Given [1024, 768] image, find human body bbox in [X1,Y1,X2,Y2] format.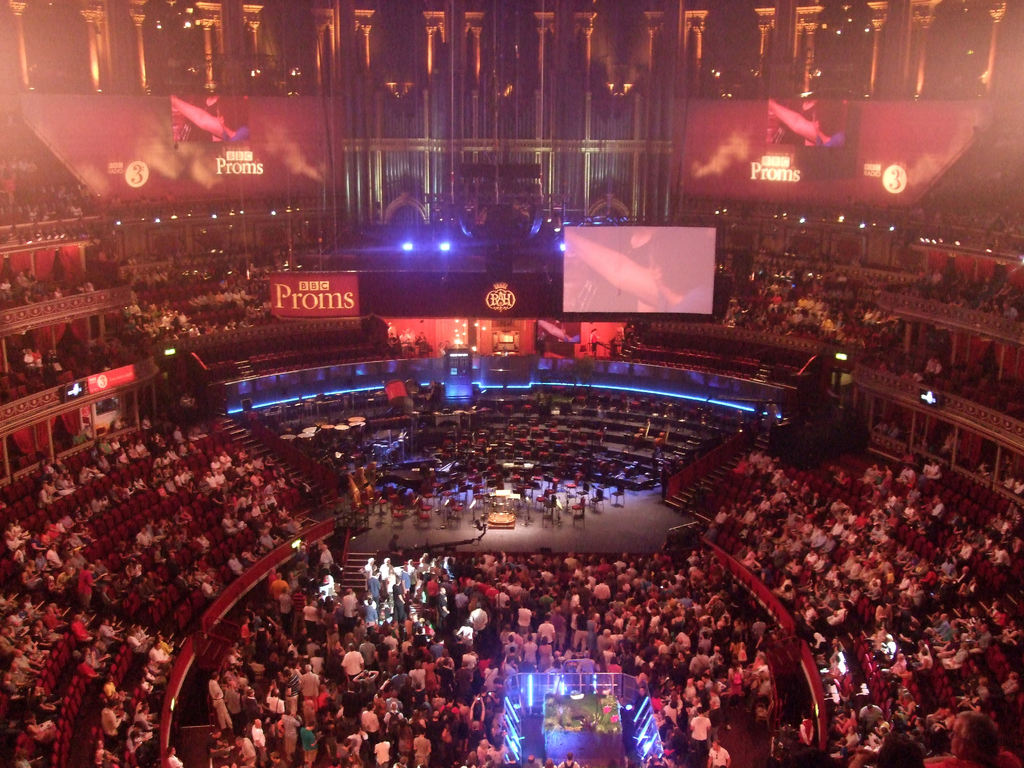
[210,667,223,733].
